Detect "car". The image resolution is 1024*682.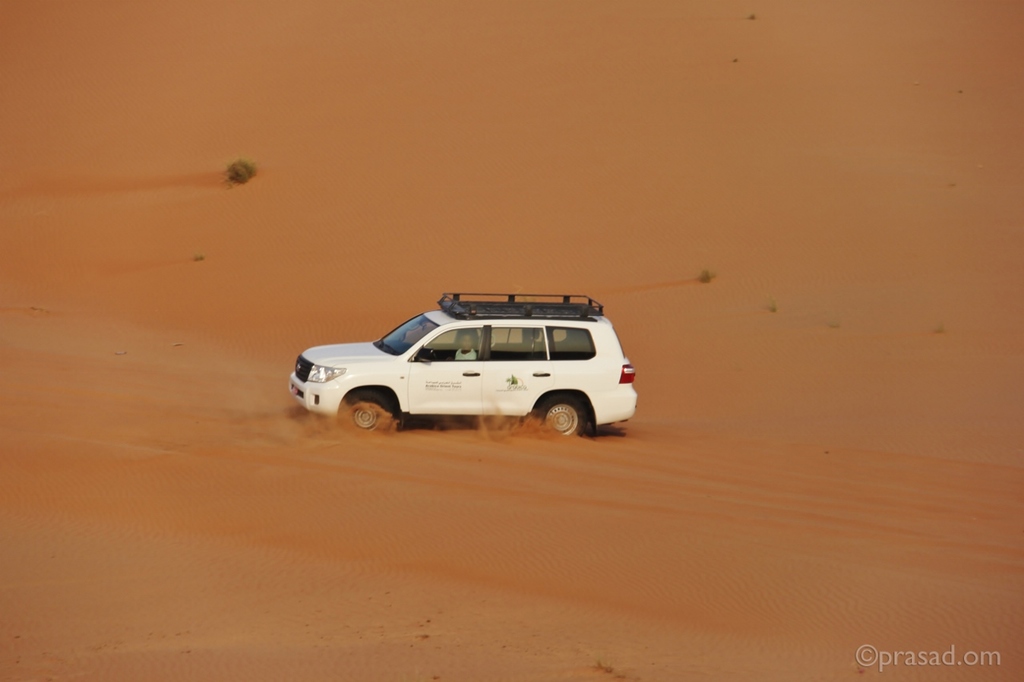
{"left": 287, "top": 291, "right": 637, "bottom": 440}.
